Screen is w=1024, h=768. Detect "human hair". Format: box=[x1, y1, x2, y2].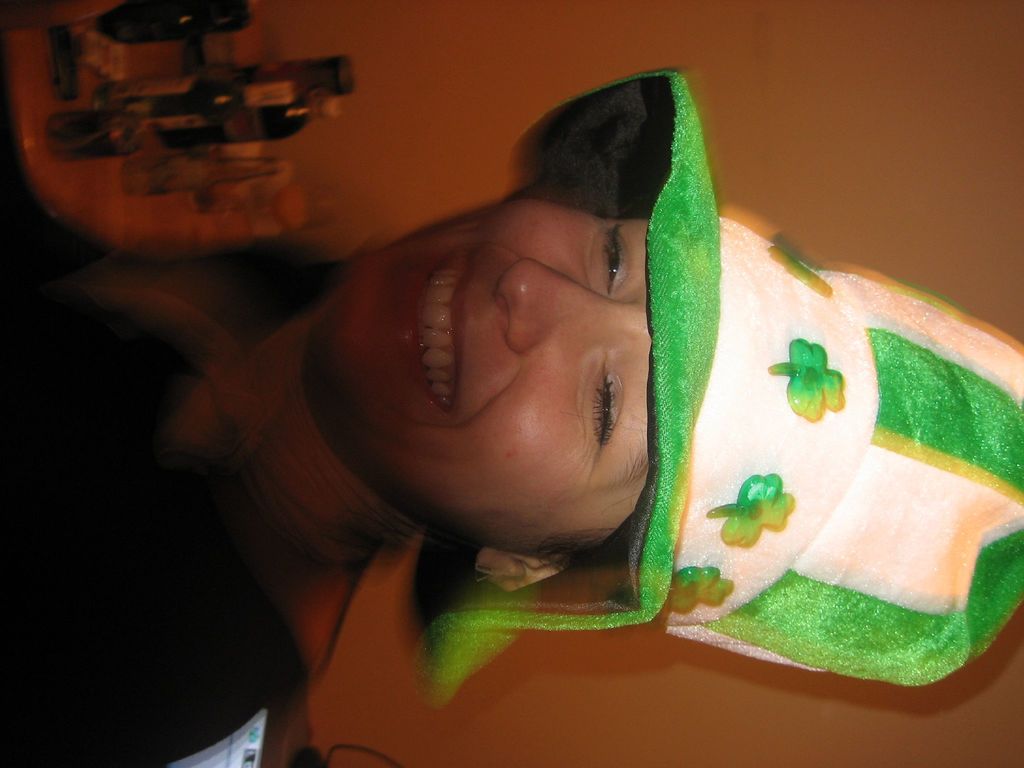
box=[534, 514, 639, 570].
